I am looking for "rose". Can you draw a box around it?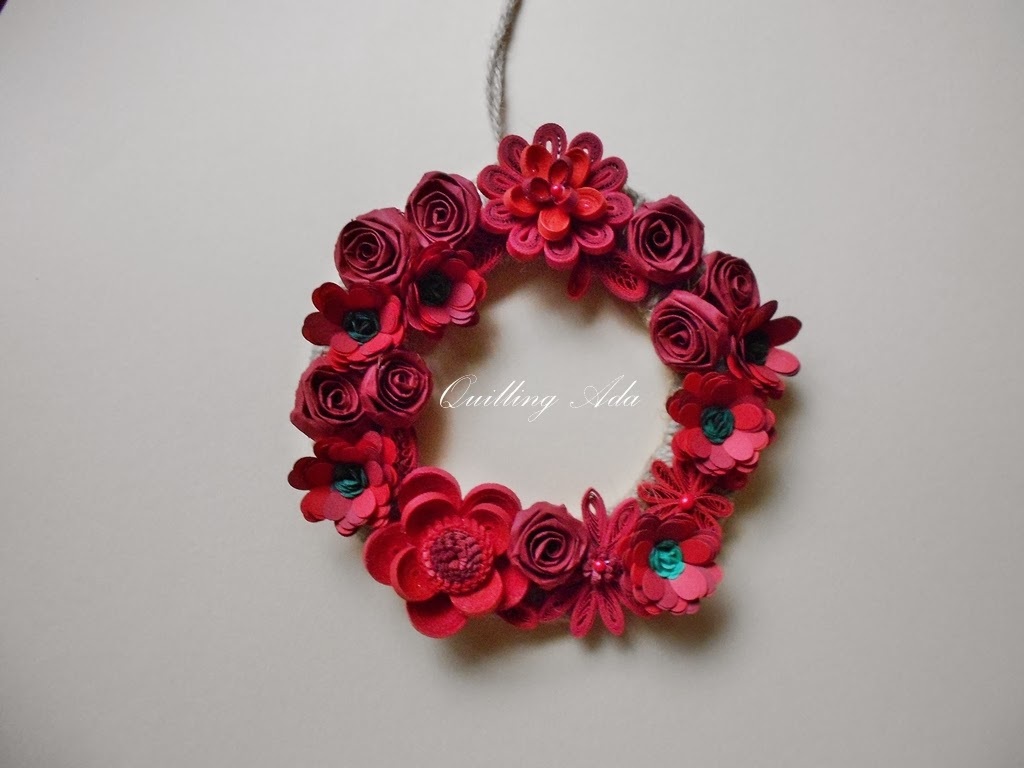
Sure, the bounding box is crop(626, 190, 705, 287).
